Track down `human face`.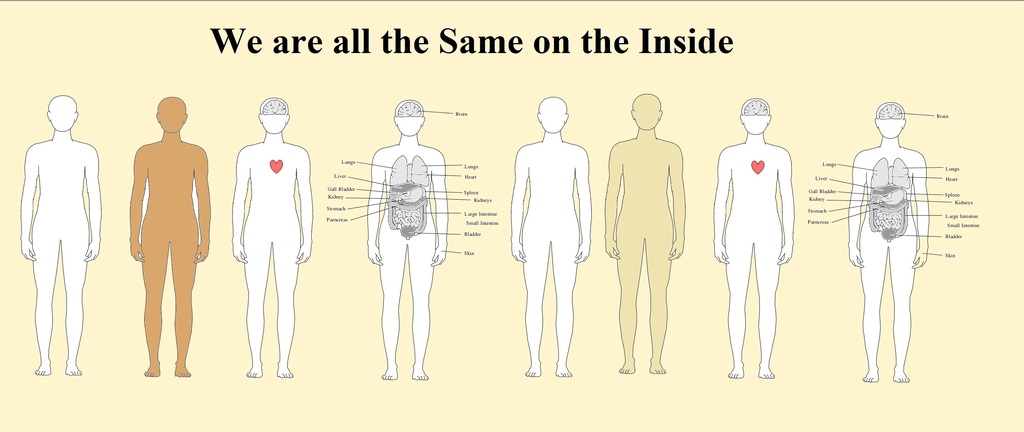
Tracked to crop(394, 106, 428, 134).
